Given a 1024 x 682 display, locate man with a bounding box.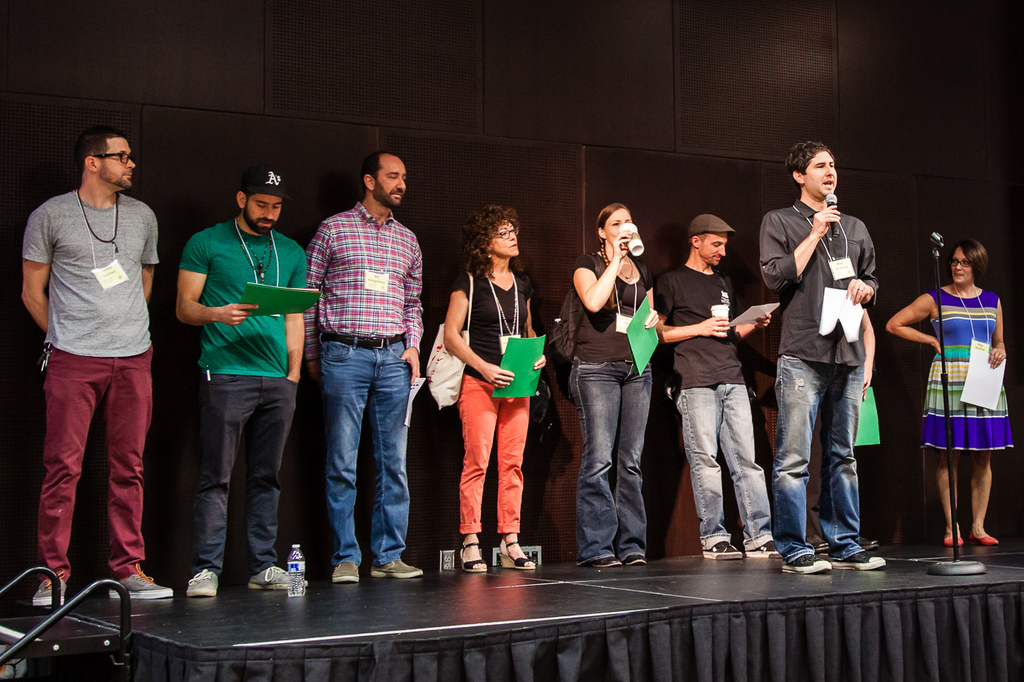
Located: region(23, 115, 169, 658).
